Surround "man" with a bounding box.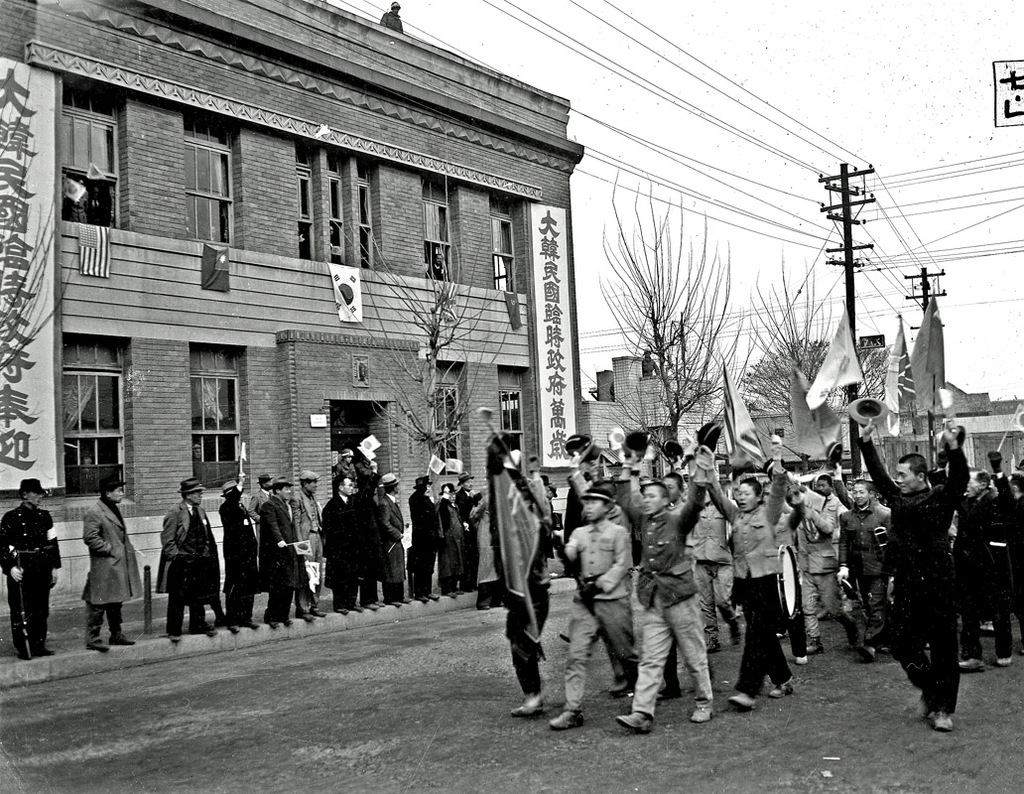
select_region(323, 473, 358, 615).
